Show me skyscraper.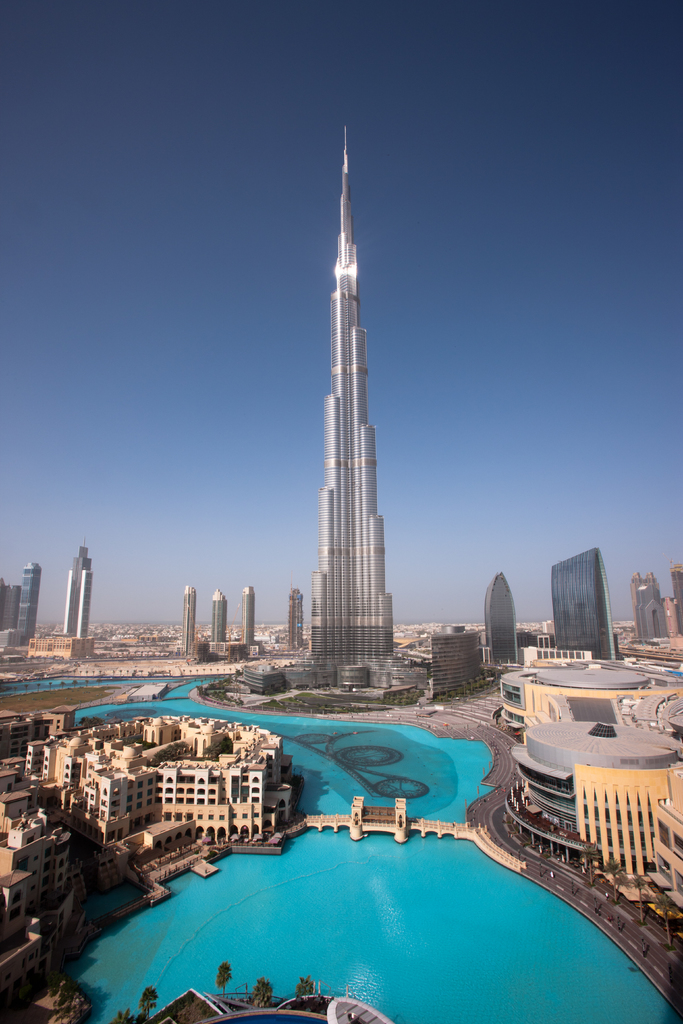
skyscraper is here: 551,547,620,660.
